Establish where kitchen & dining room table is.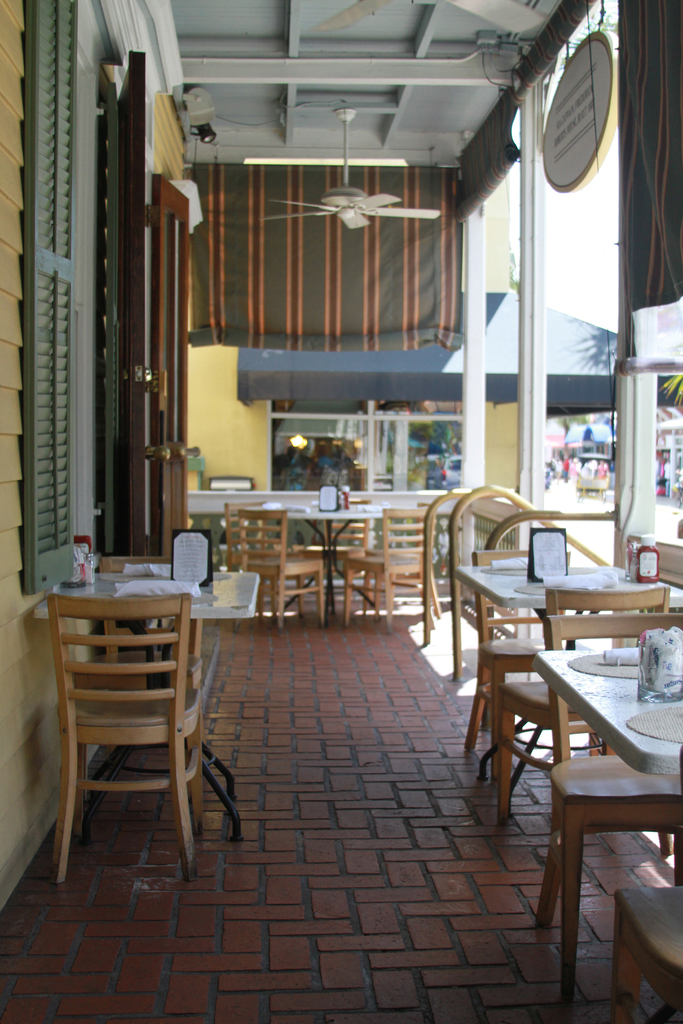
Established at detection(31, 563, 259, 833).
